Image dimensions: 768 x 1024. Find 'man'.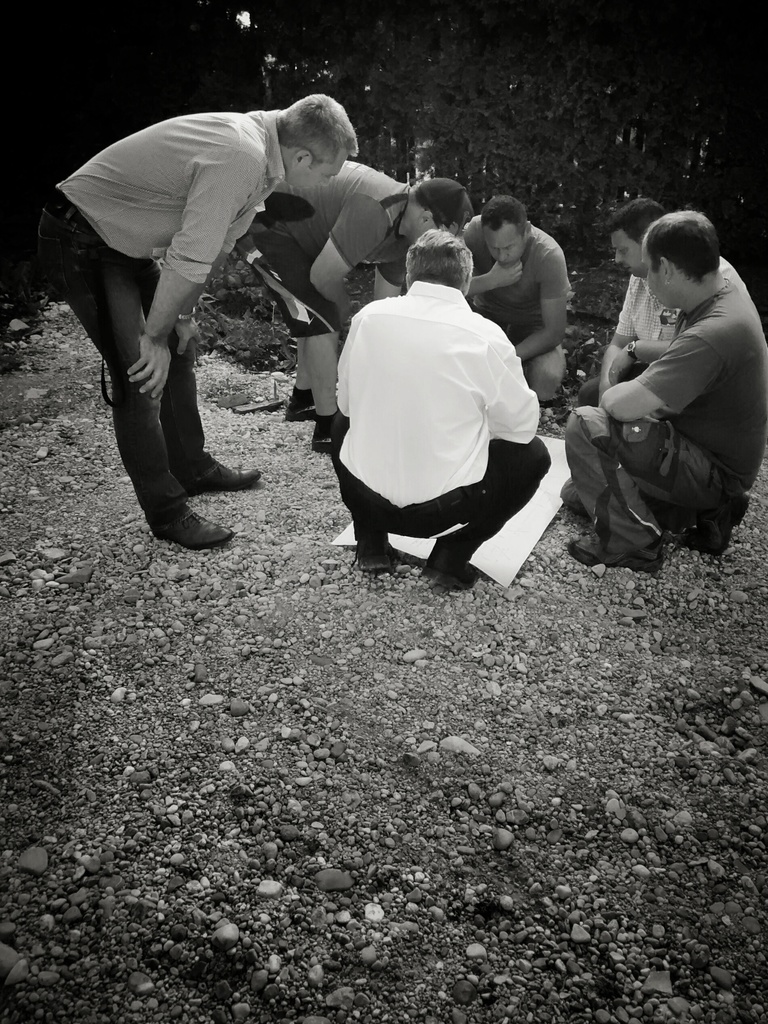
BBox(583, 198, 756, 410).
